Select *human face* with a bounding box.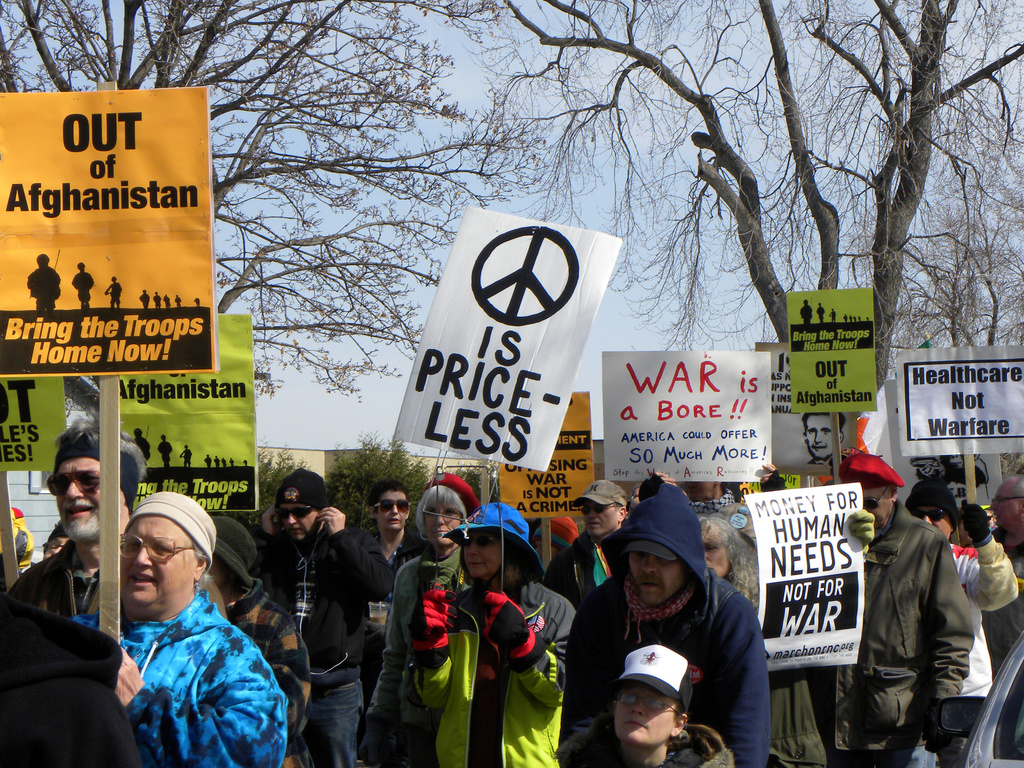
x1=689 y1=519 x2=734 y2=584.
